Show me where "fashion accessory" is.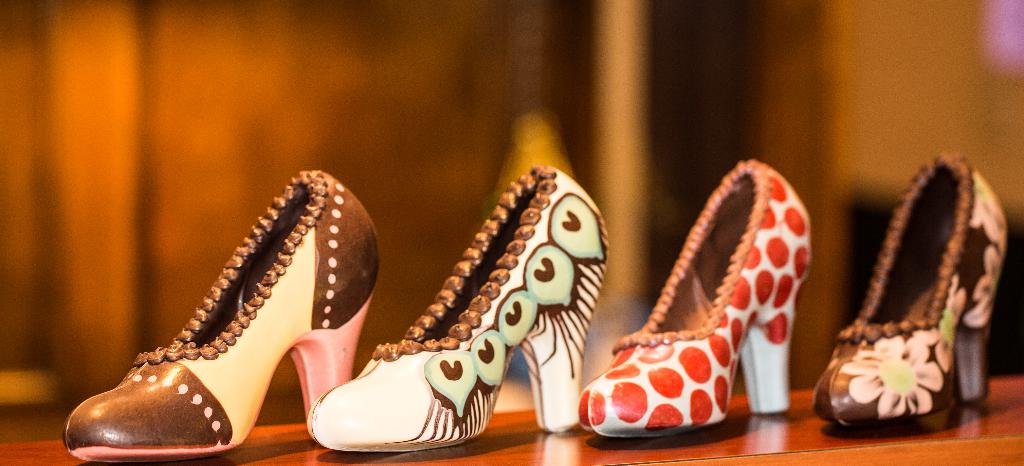
"fashion accessory" is at Rect(63, 168, 381, 464).
